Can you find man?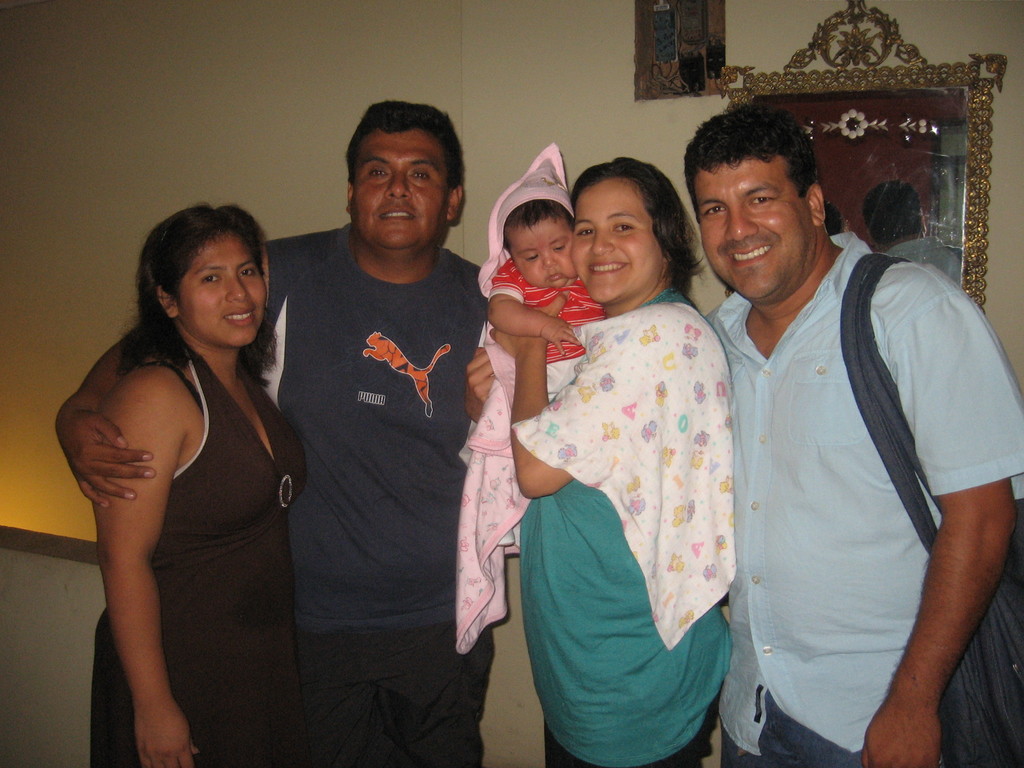
Yes, bounding box: (left=49, top=100, right=477, bottom=767).
